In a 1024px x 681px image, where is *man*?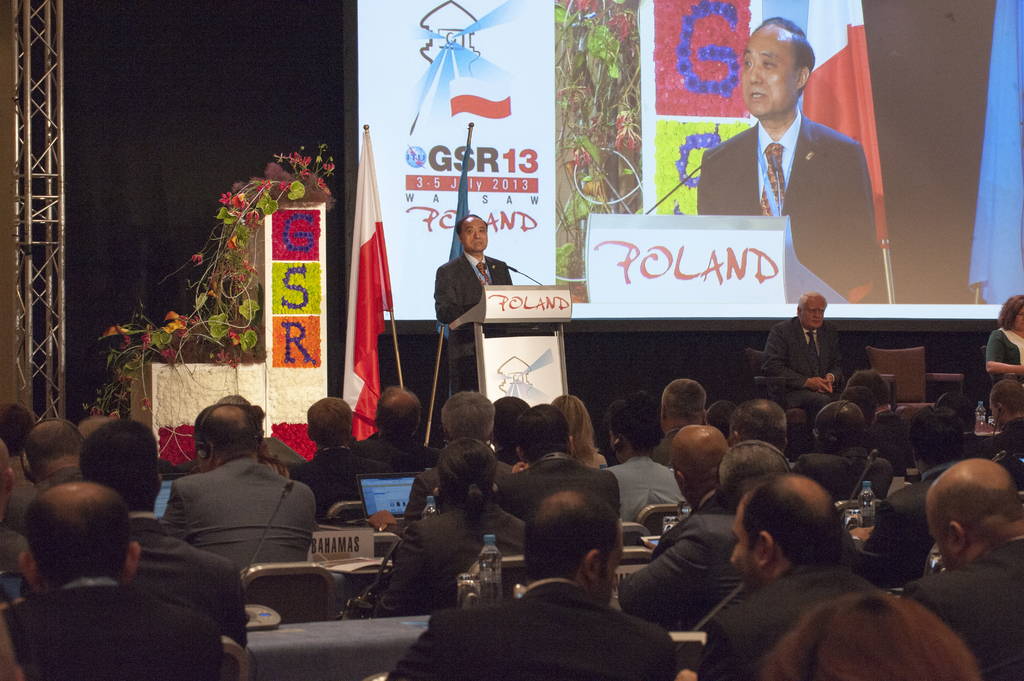
Rect(613, 424, 751, 667).
